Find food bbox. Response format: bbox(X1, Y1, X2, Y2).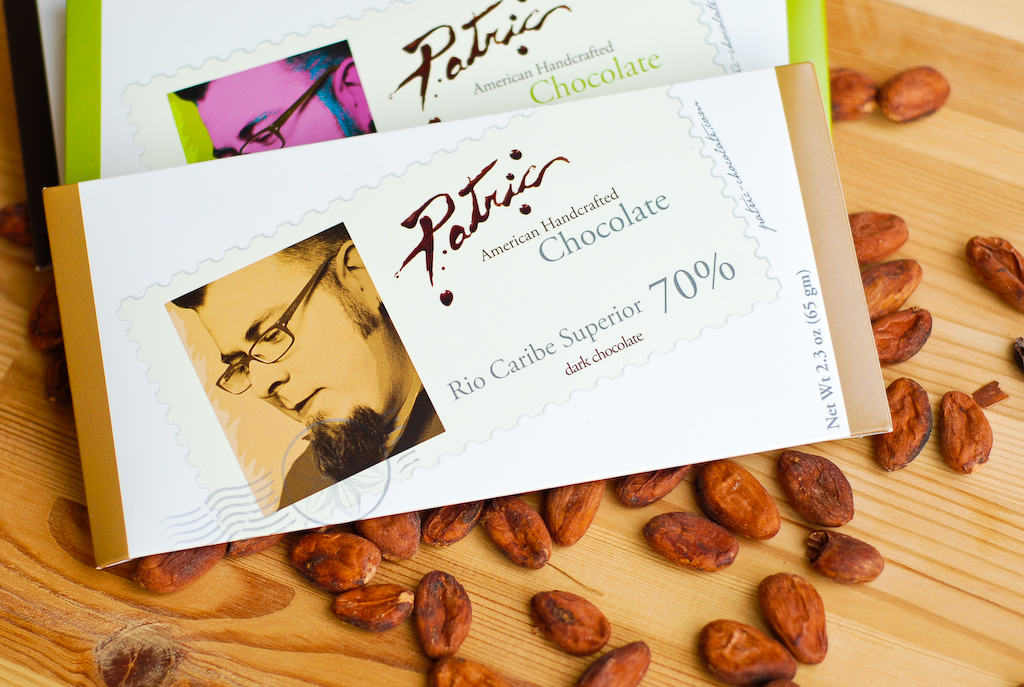
bbox(426, 652, 503, 686).
